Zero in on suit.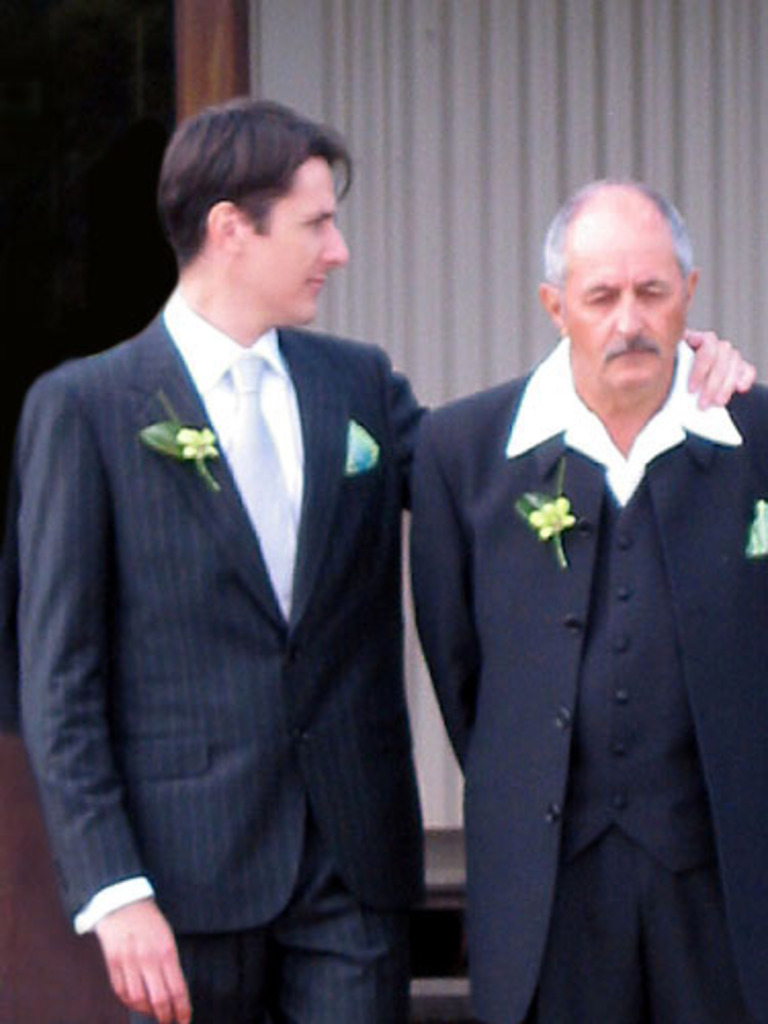
Zeroed in: bbox=(14, 287, 442, 936).
